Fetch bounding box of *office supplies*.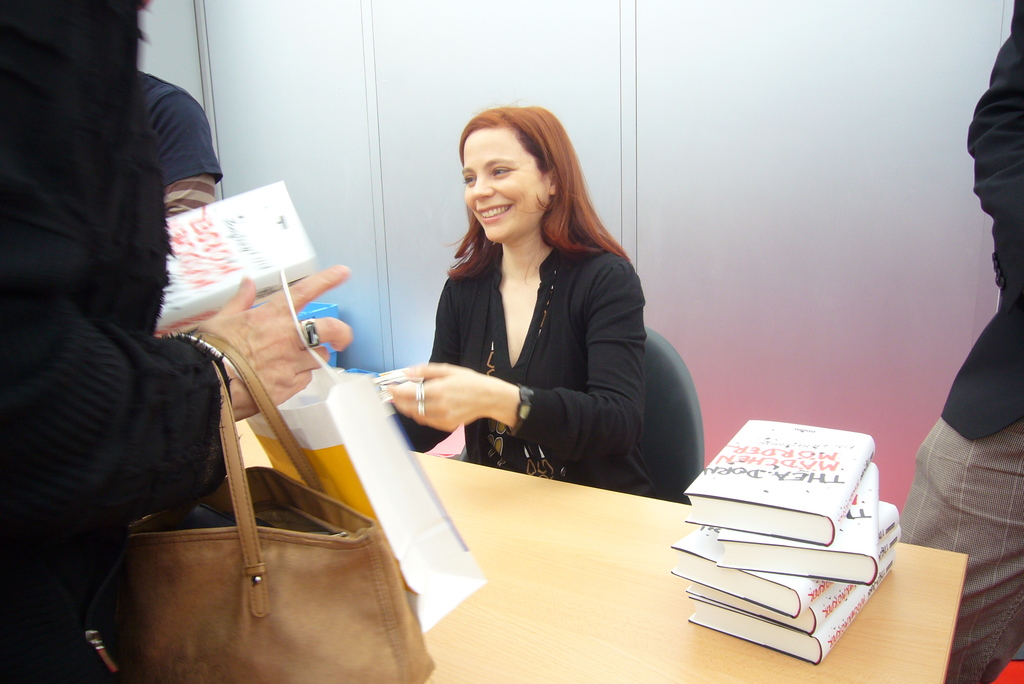
Bbox: region(711, 501, 904, 592).
